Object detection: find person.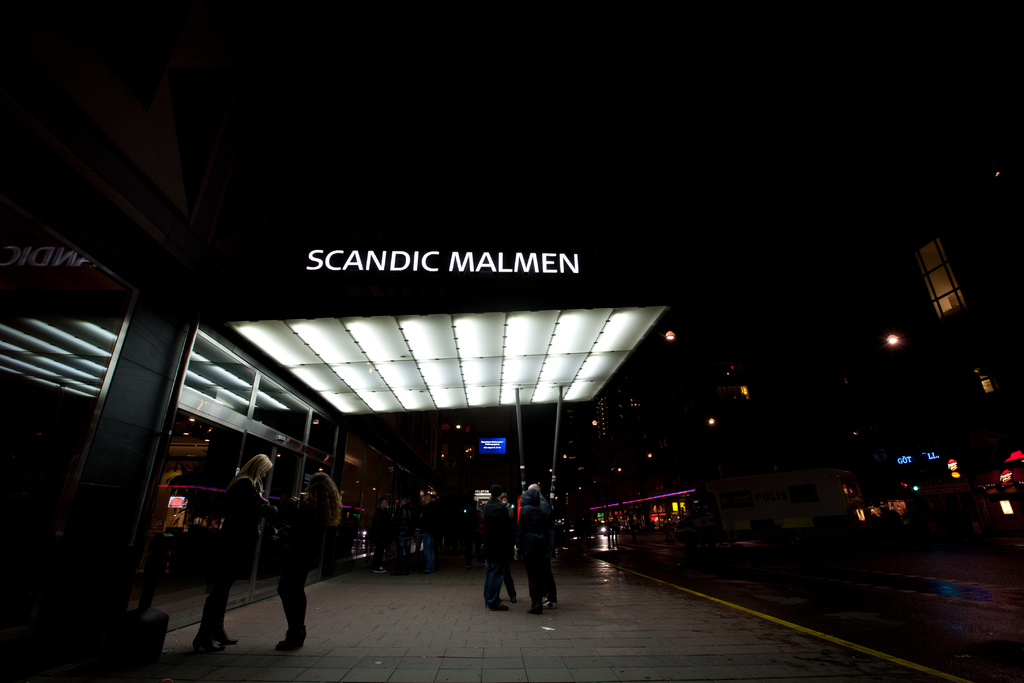
box(425, 489, 445, 563).
